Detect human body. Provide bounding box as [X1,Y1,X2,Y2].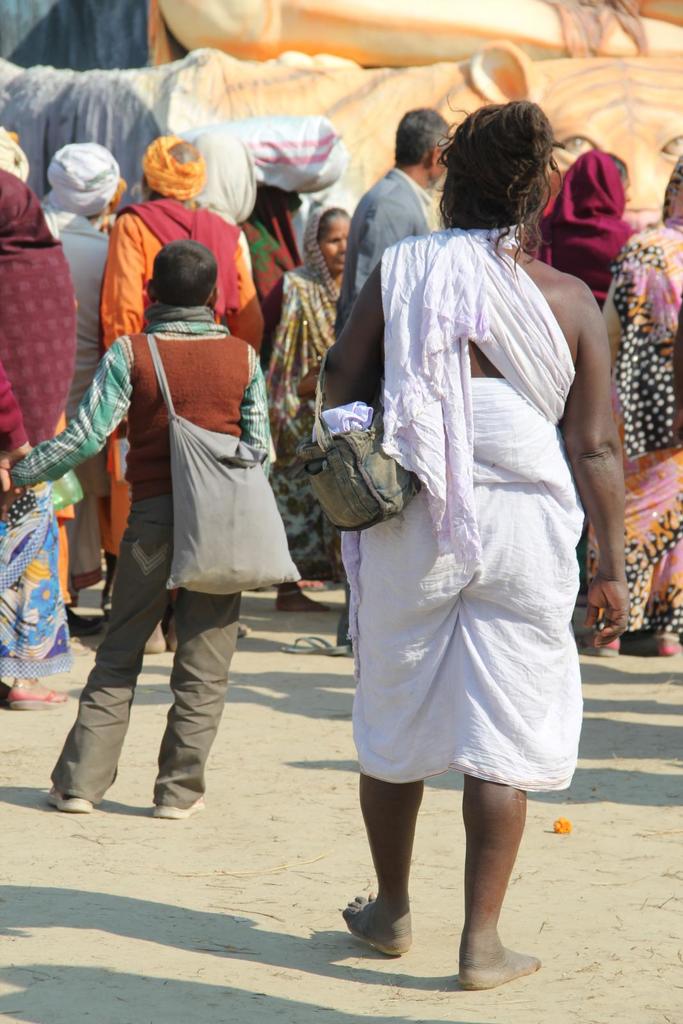
[310,91,602,931].
